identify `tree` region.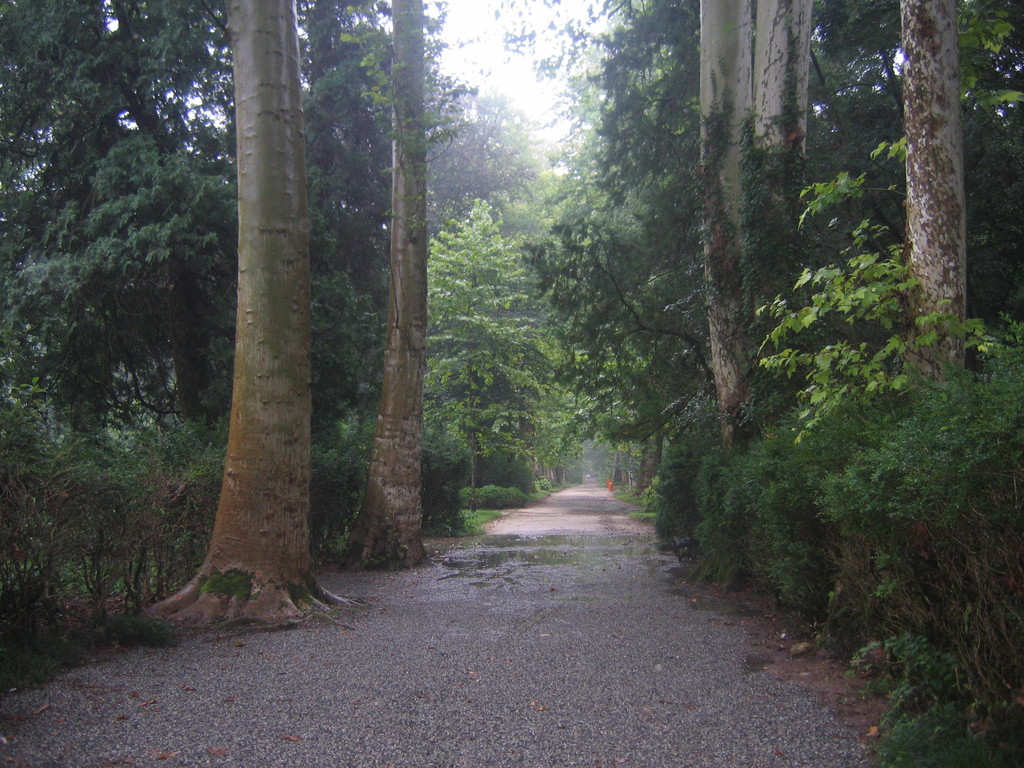
Region: left=0, top=0, right=241, bottom=514.
